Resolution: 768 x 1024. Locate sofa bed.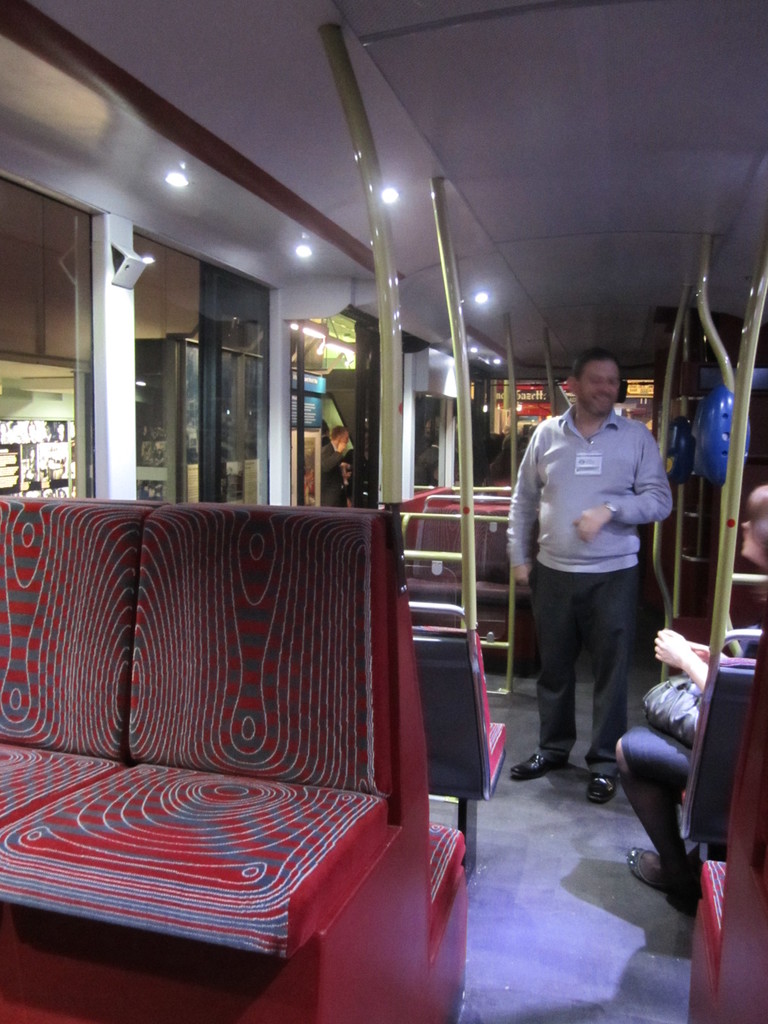
l=410, t=602, r=500, b=798.
